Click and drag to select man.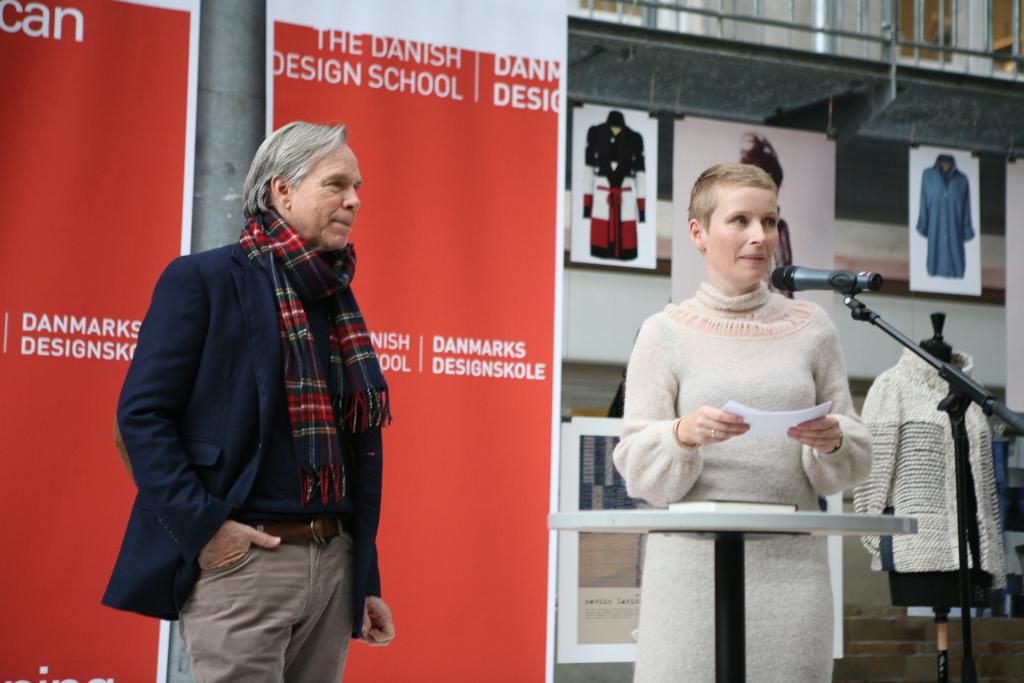
Selection: <box>117,88,396,675</box>.
